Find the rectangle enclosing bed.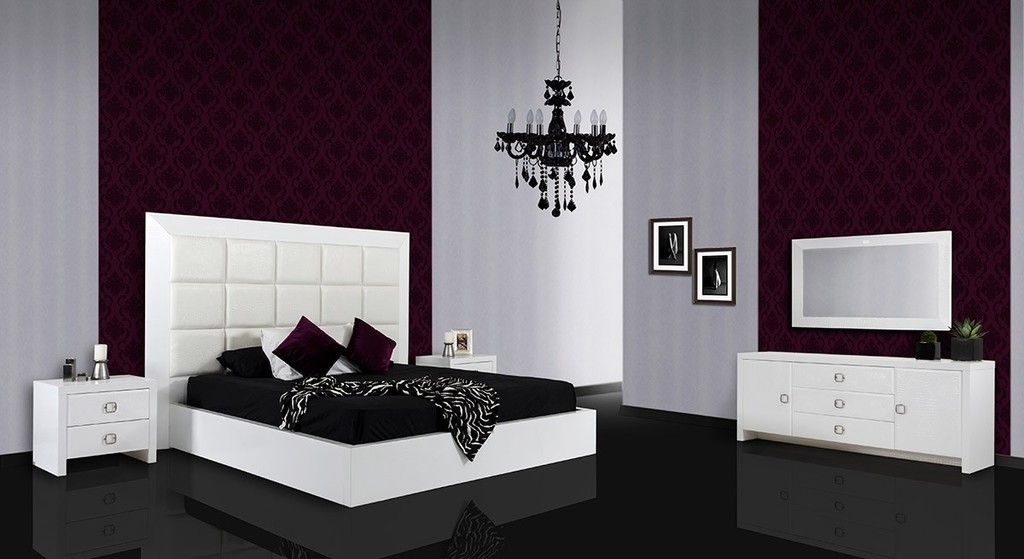
115:268:639:558.
